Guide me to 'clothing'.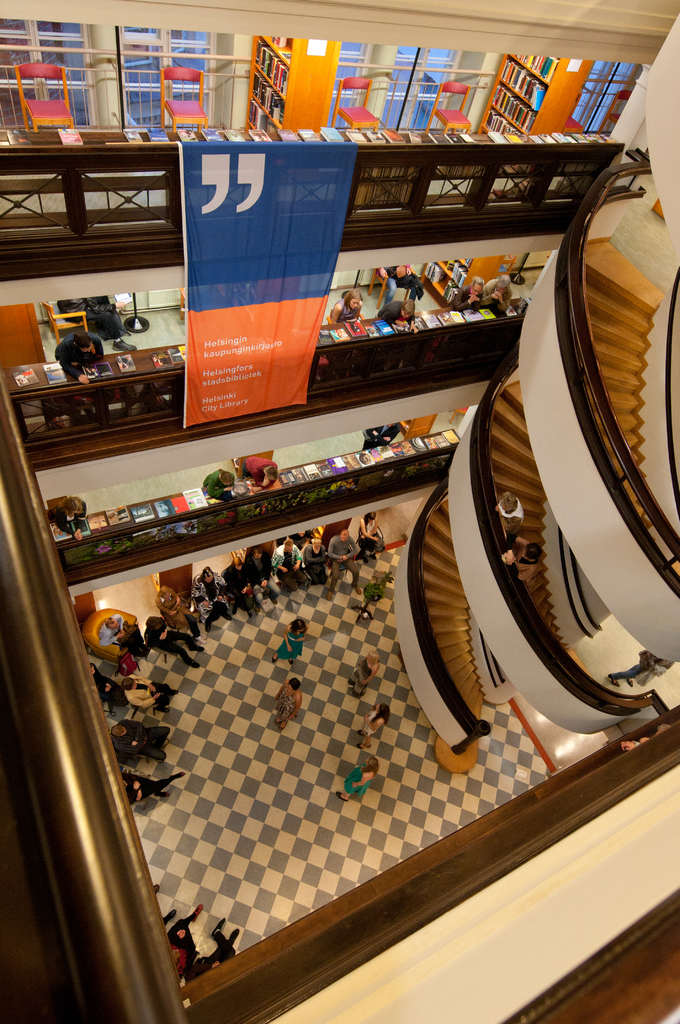
Guidance: 204/465/240/510.
